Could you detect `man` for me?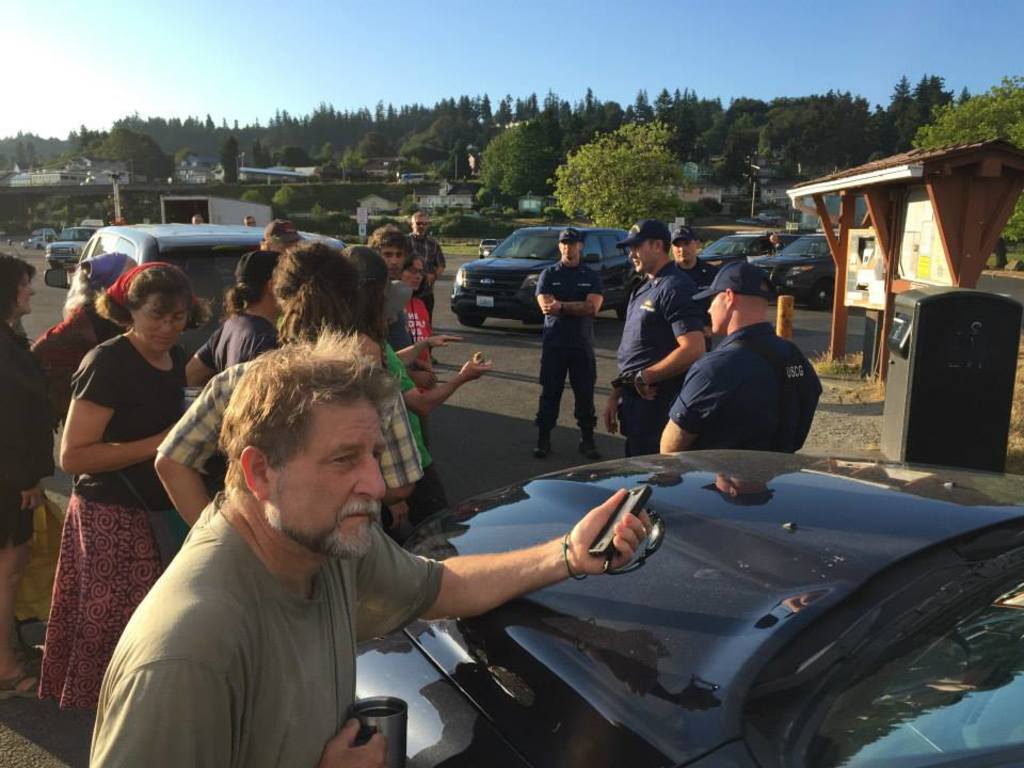
Detection result: [180,252,281,394].
